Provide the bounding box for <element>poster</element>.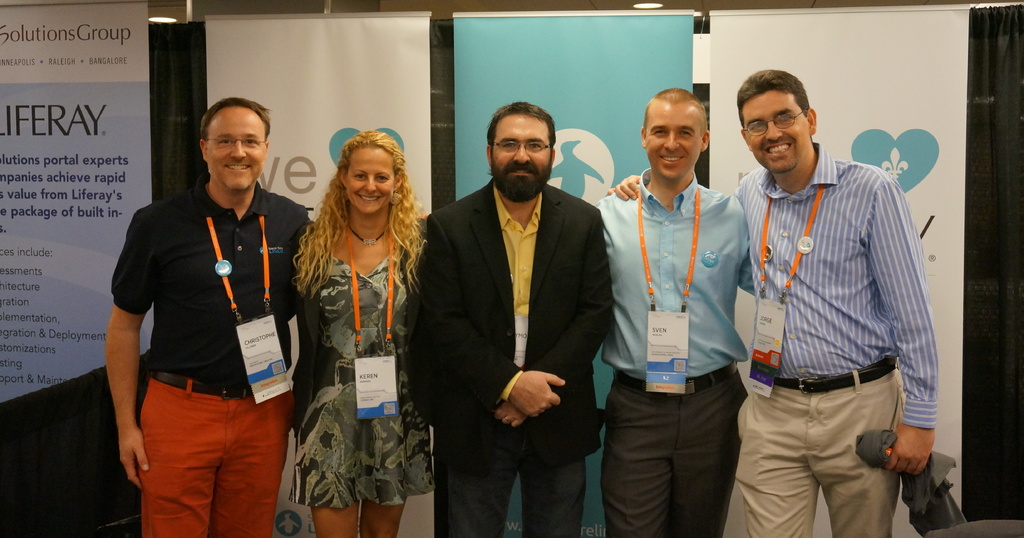
452,13,694,537.
